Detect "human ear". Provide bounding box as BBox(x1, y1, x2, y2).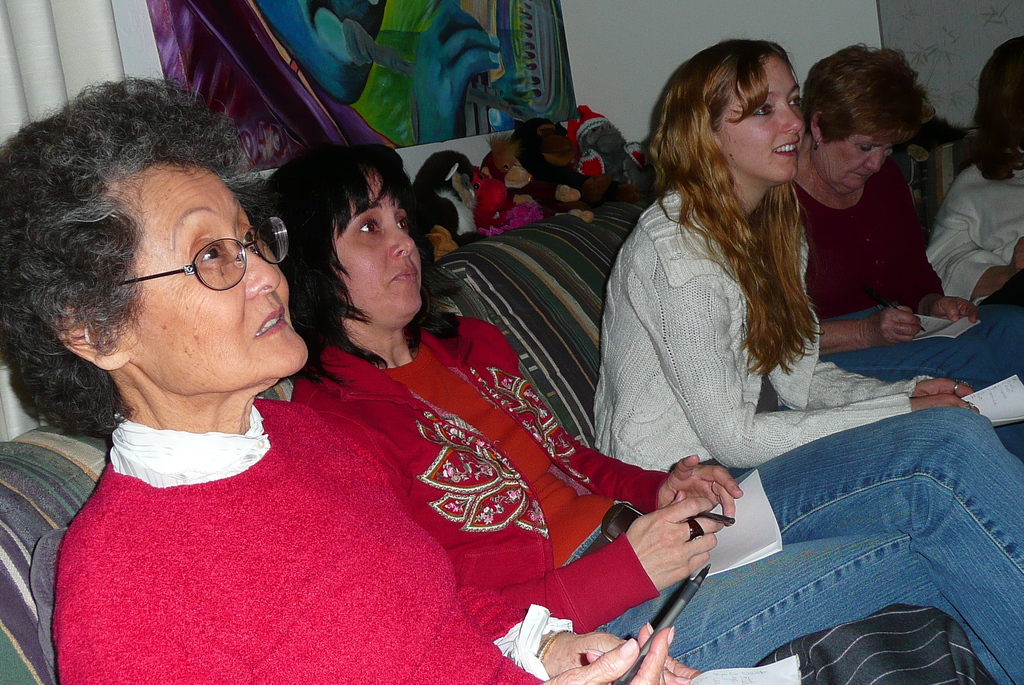
BBox(54, 299, 127, 373).
